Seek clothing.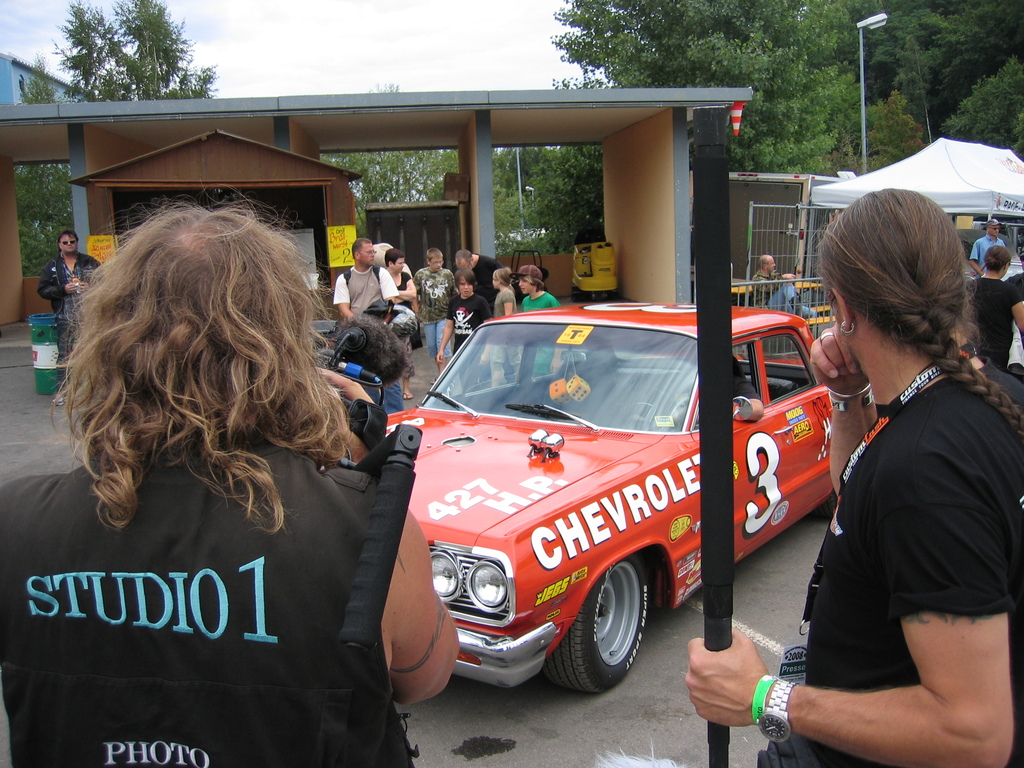
region(964, 230, 1004, 280).
